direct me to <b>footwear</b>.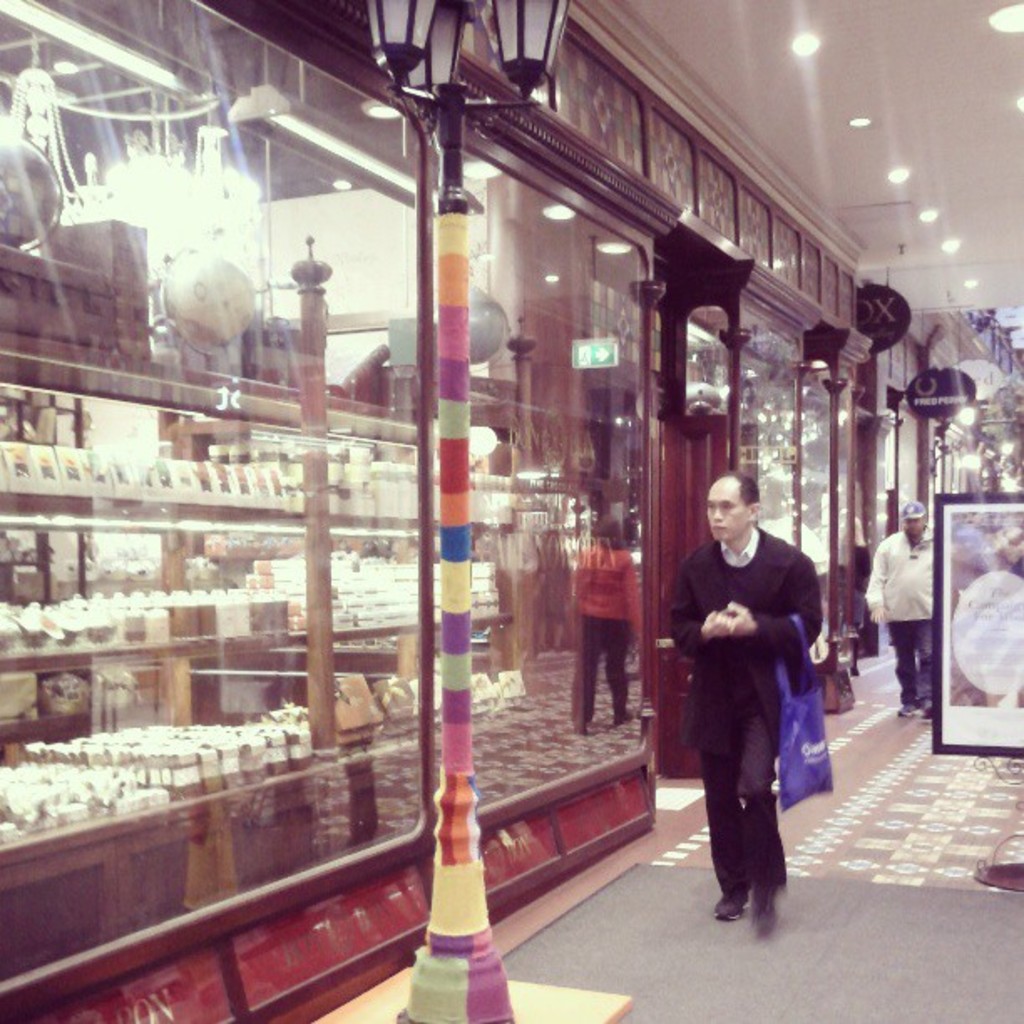
Direction: pyautogui.locateOnScreen(711, 887, 748, 917).
